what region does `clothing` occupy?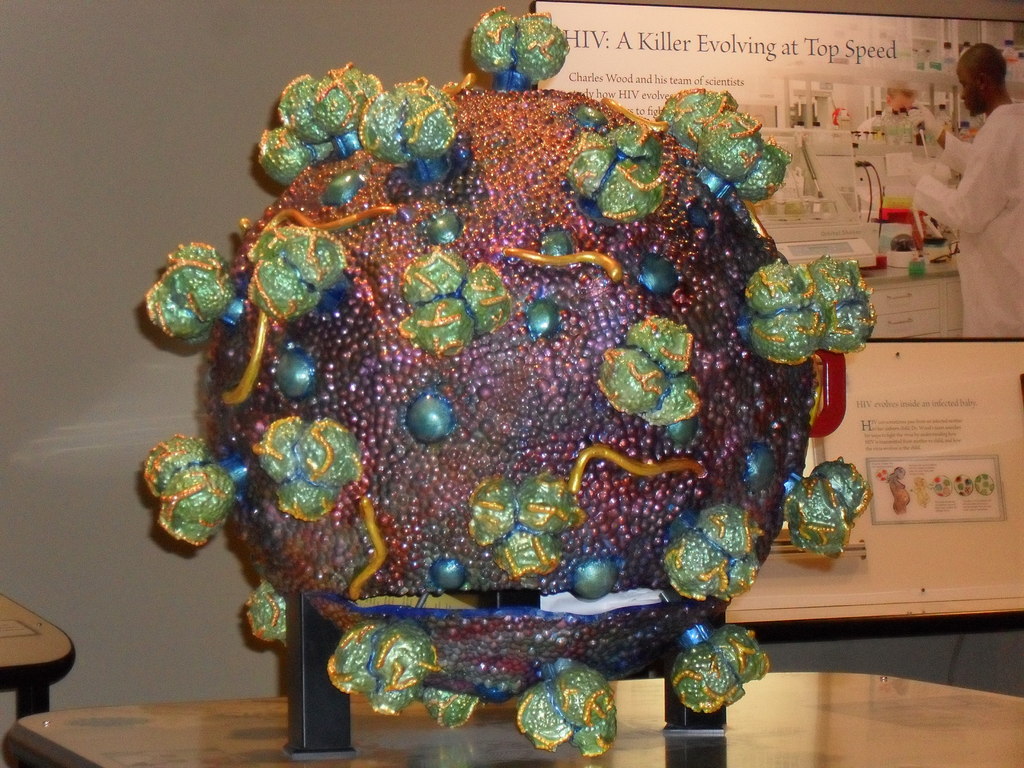
<bbox>911, 102, 1023, 335</bbox>.
